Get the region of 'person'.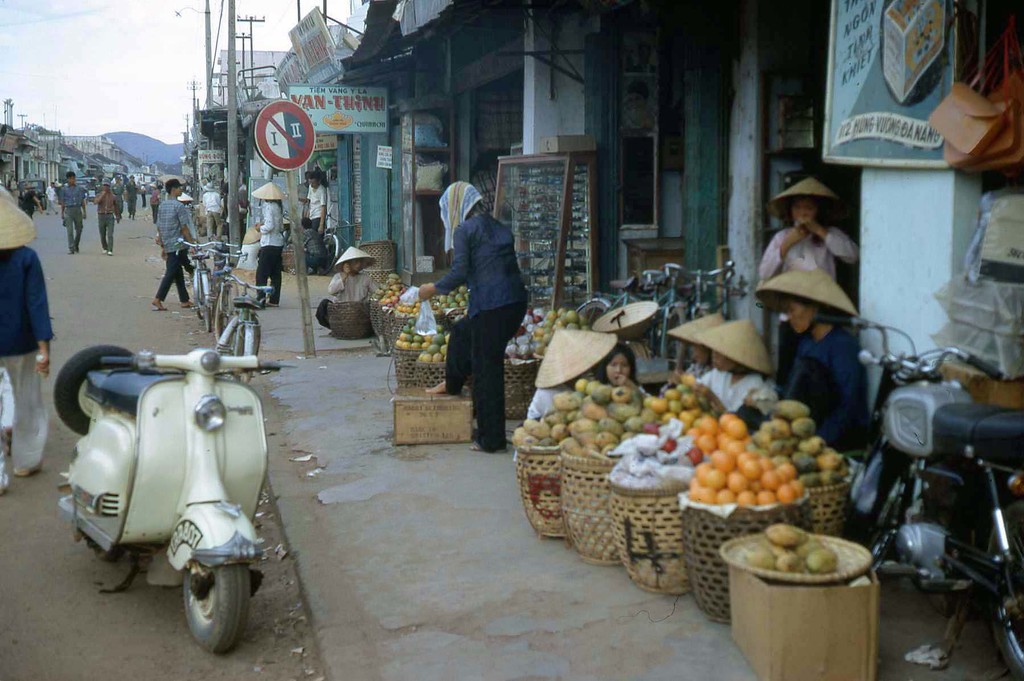
detection(157, 182, 188, 308).
